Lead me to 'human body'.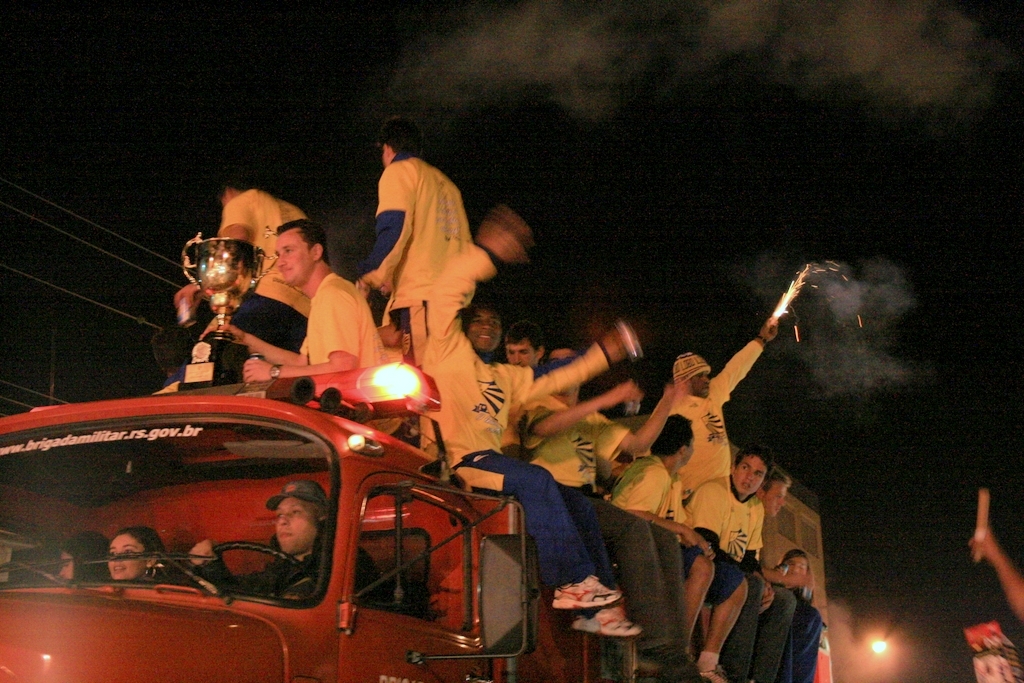
Lead to 187:481:376:598.
